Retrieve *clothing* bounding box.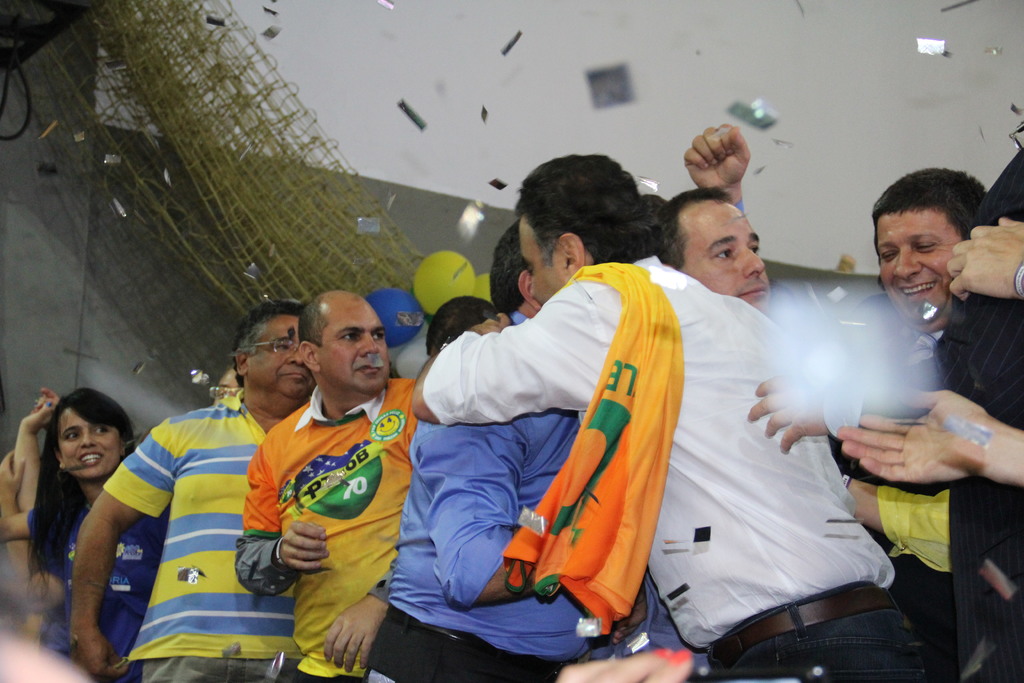
Bounding box: <box>241,374,429,682</box>.
